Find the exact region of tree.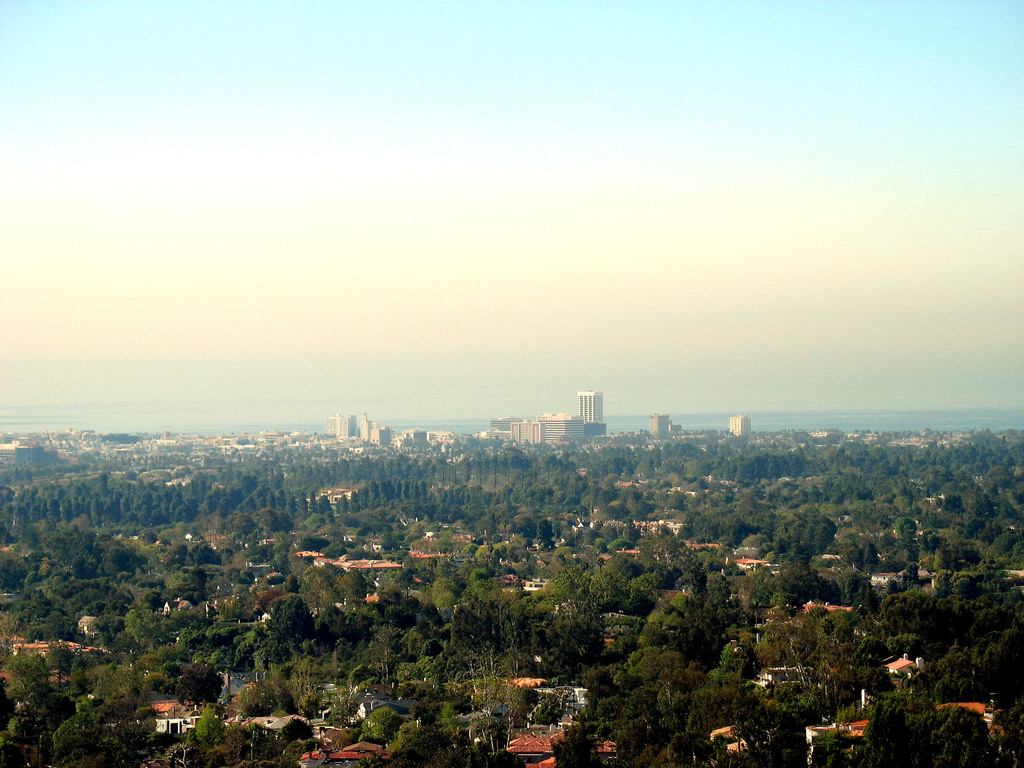
Exact region: 273,594,318,642.
